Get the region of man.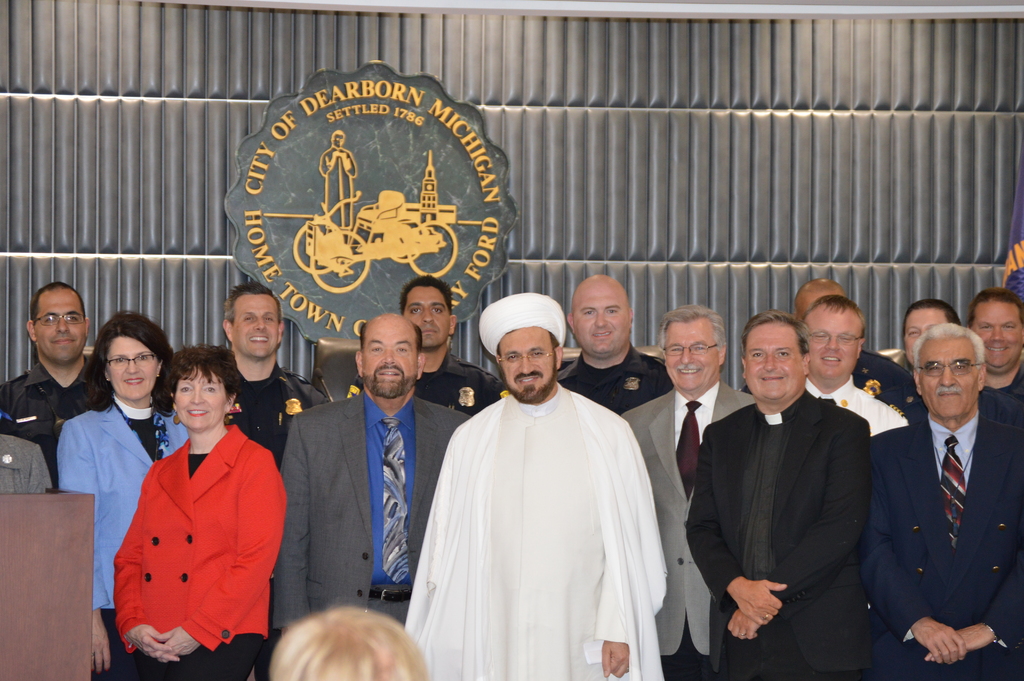
region(900, 300, 957, 357).
